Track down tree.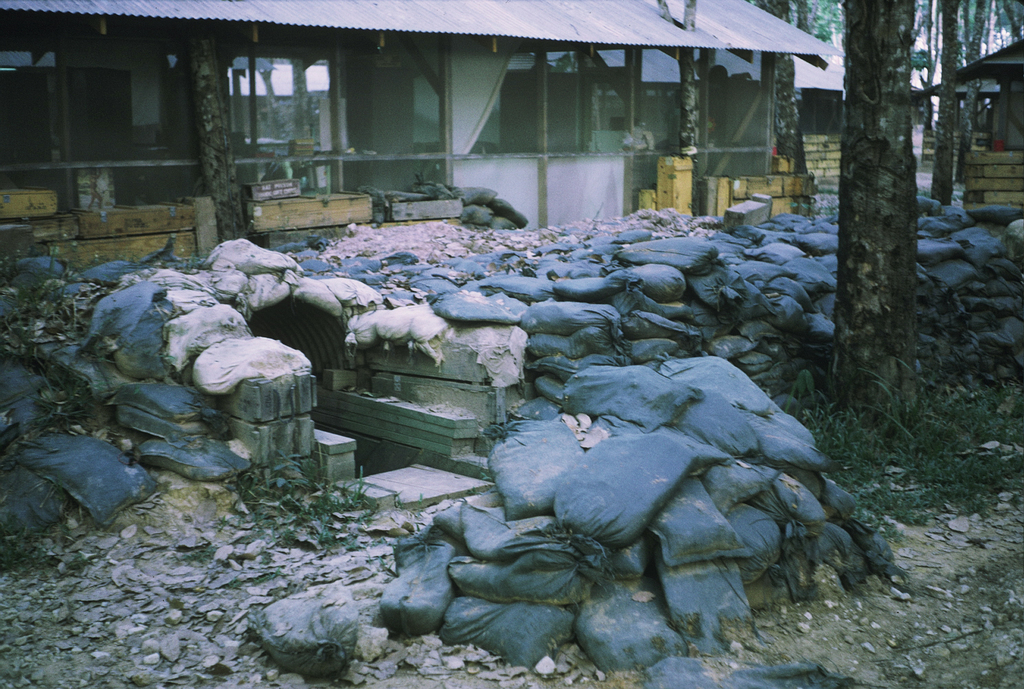
Tracked to rect(648, 0, 708, 214).
